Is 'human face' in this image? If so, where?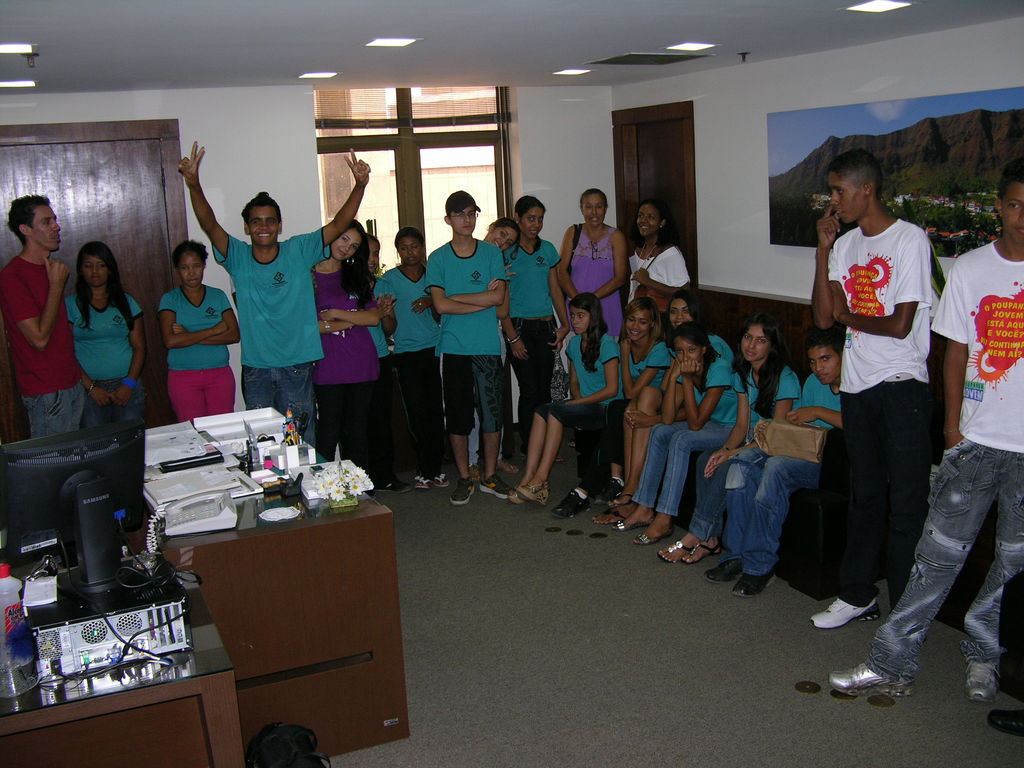
Yes, at x1=636 y1=198 x2=660 y2=238.
